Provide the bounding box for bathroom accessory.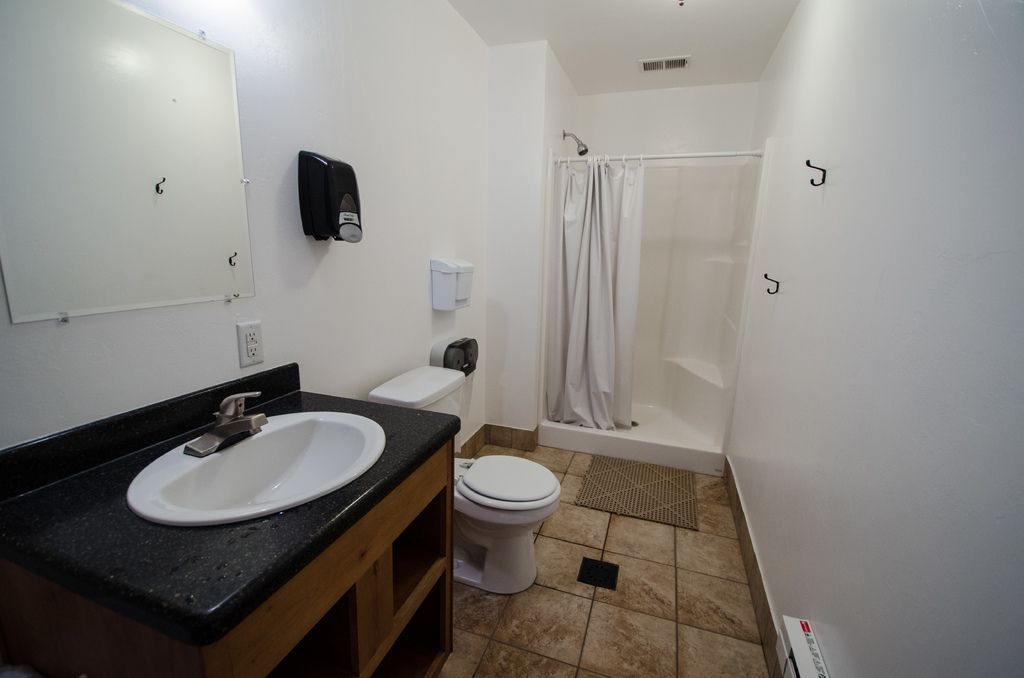
<bbox>762, 268, 786, 296</bbox>.
